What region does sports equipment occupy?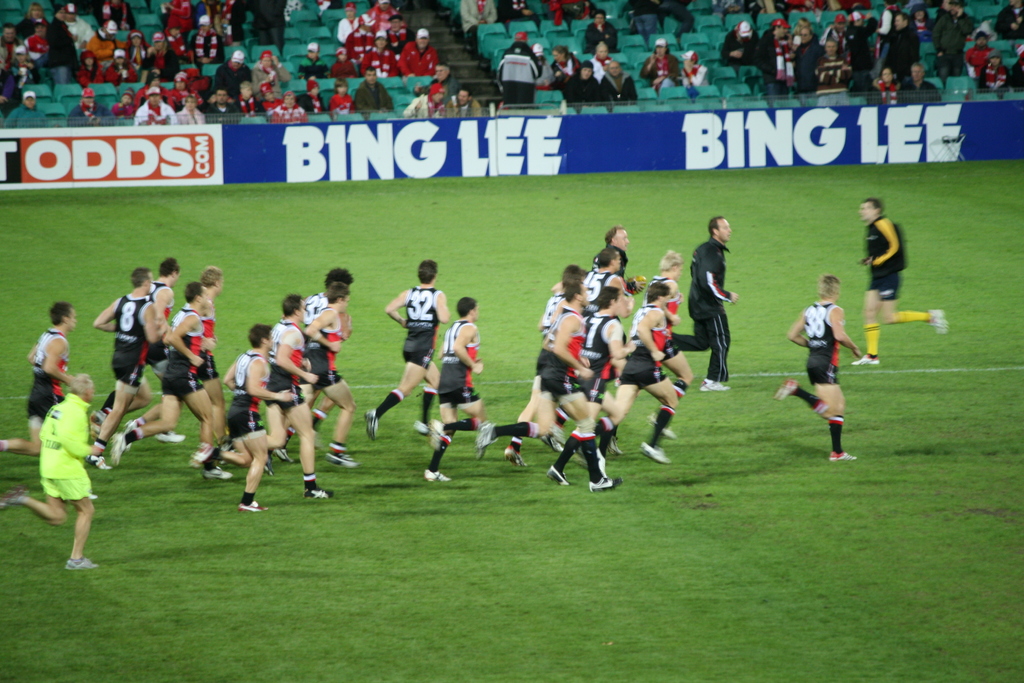
(x1=588, y1=473, x2=623, y2=491).
